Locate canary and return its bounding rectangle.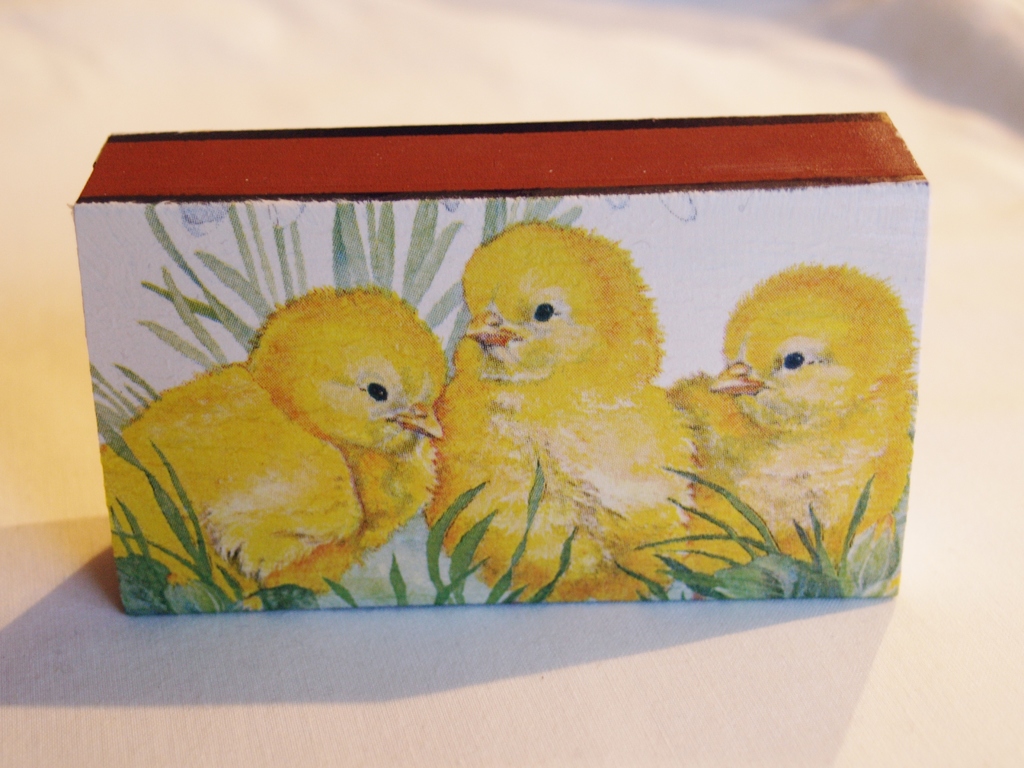
Rect(424, 221, 702, 600).
